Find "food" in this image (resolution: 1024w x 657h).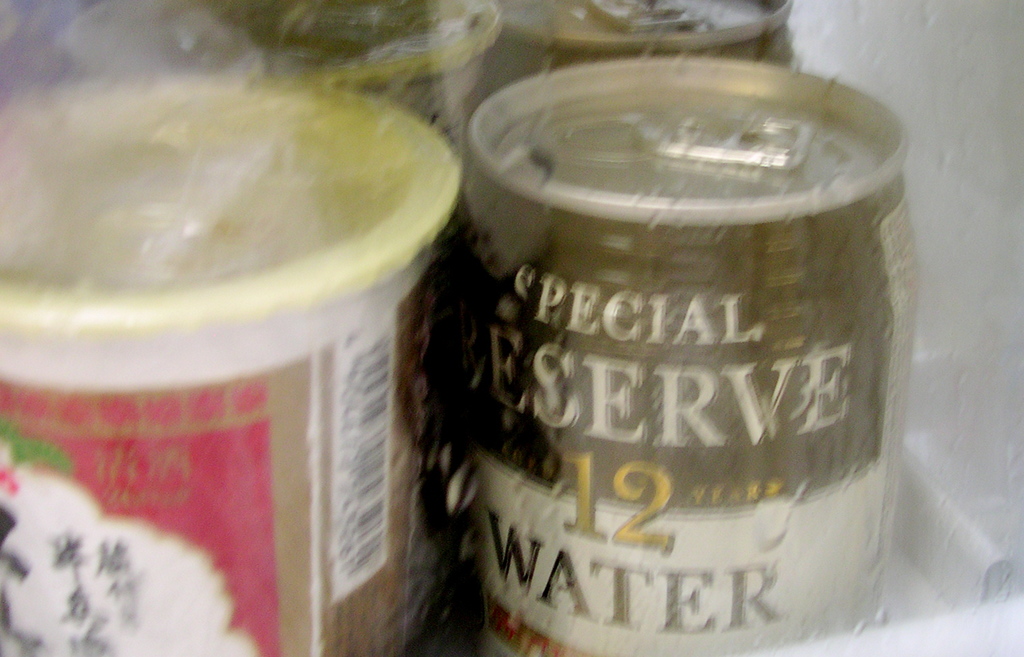
BBox(29, 70, 446, 539).
